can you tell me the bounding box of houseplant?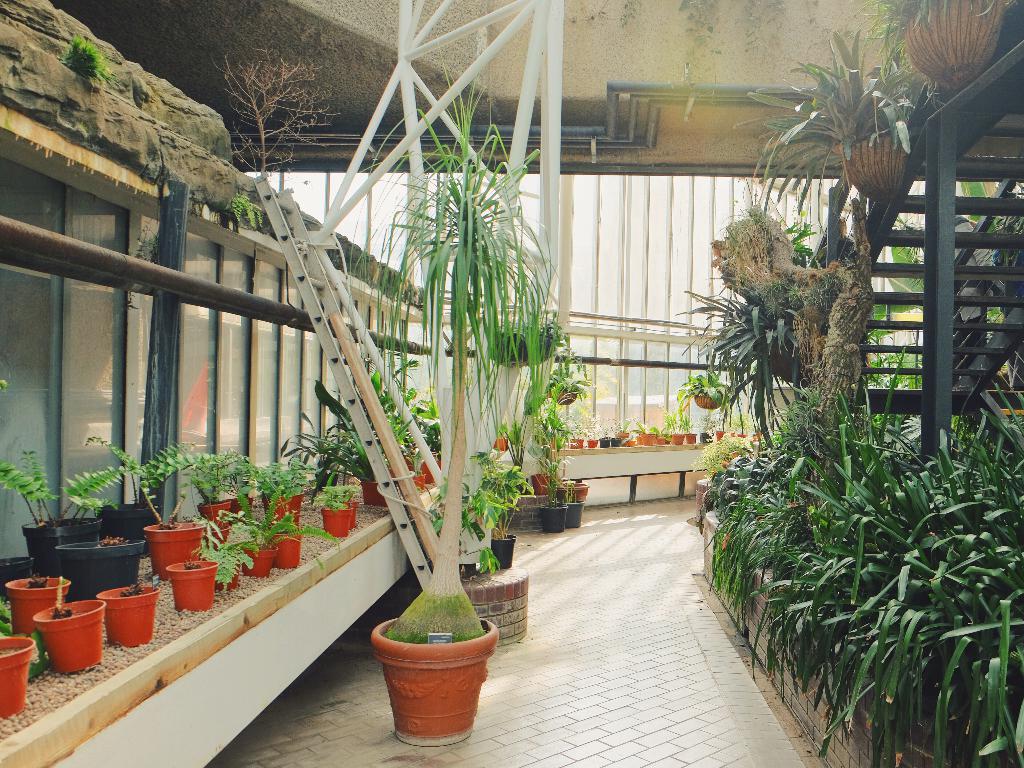
x1=689, y1=419, x2=698, y2=444.
